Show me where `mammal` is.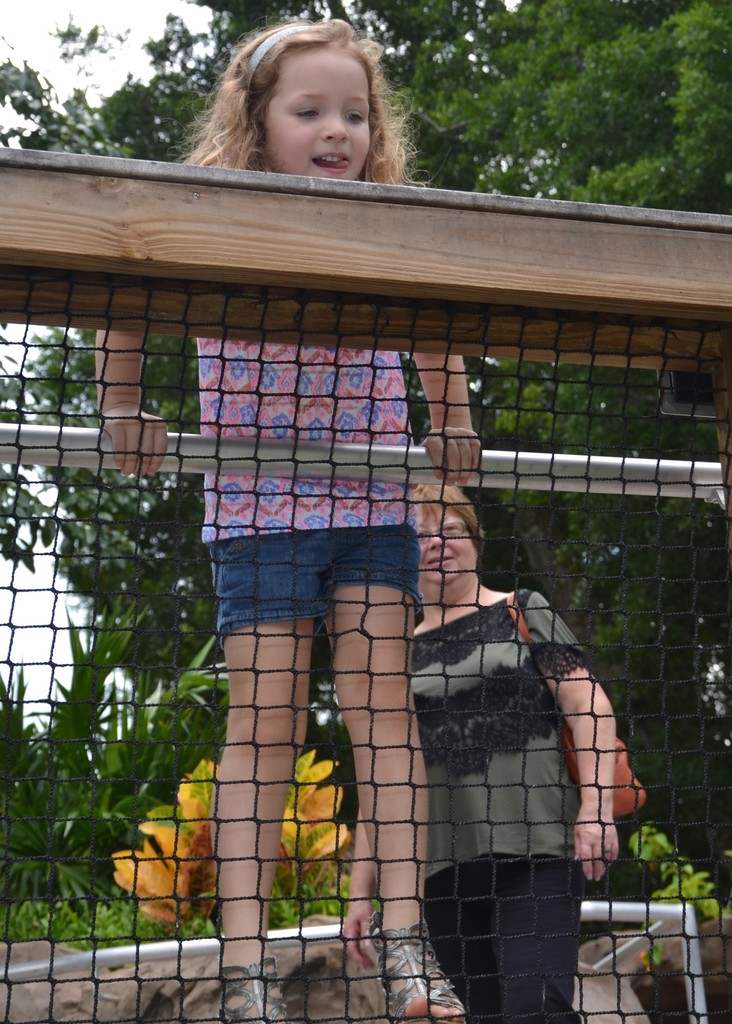
`mammal` is at x1=333 y1=492 x2=630 y2=1023.
